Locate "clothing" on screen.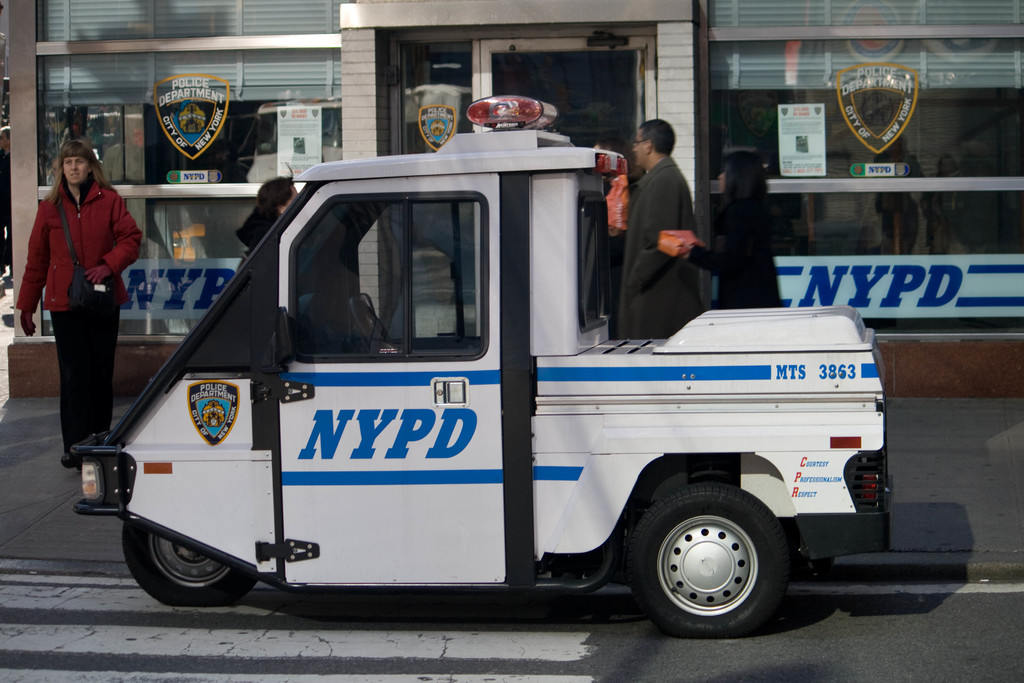
On screen at {"left": 692, "top": 199, "right": 781, "bottom": 307}.
